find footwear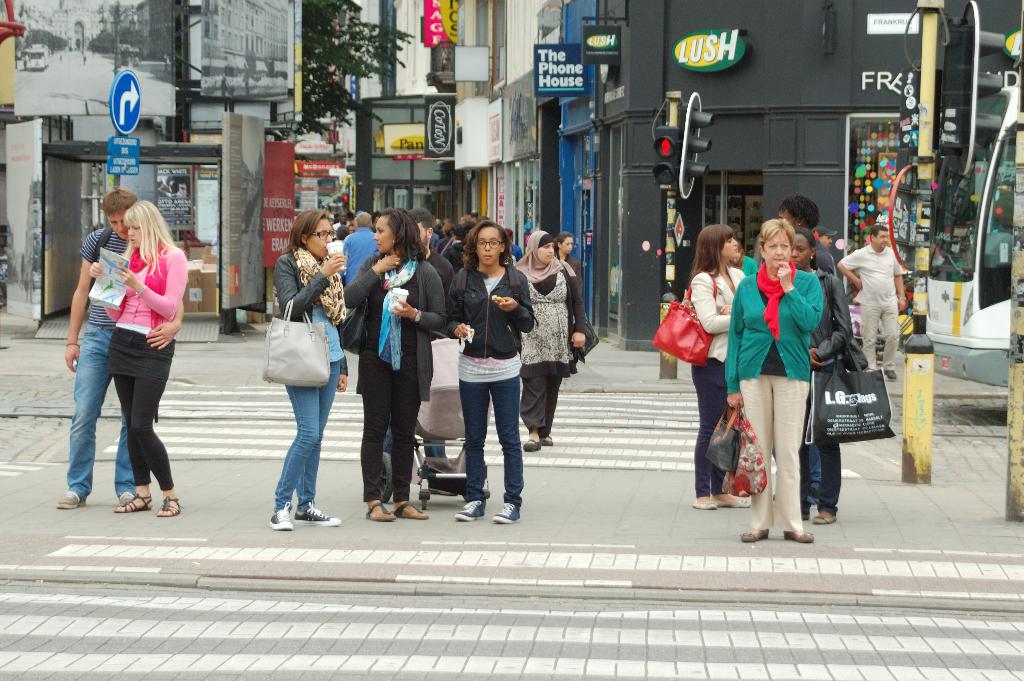
locate(111, 493, 156, 516)
